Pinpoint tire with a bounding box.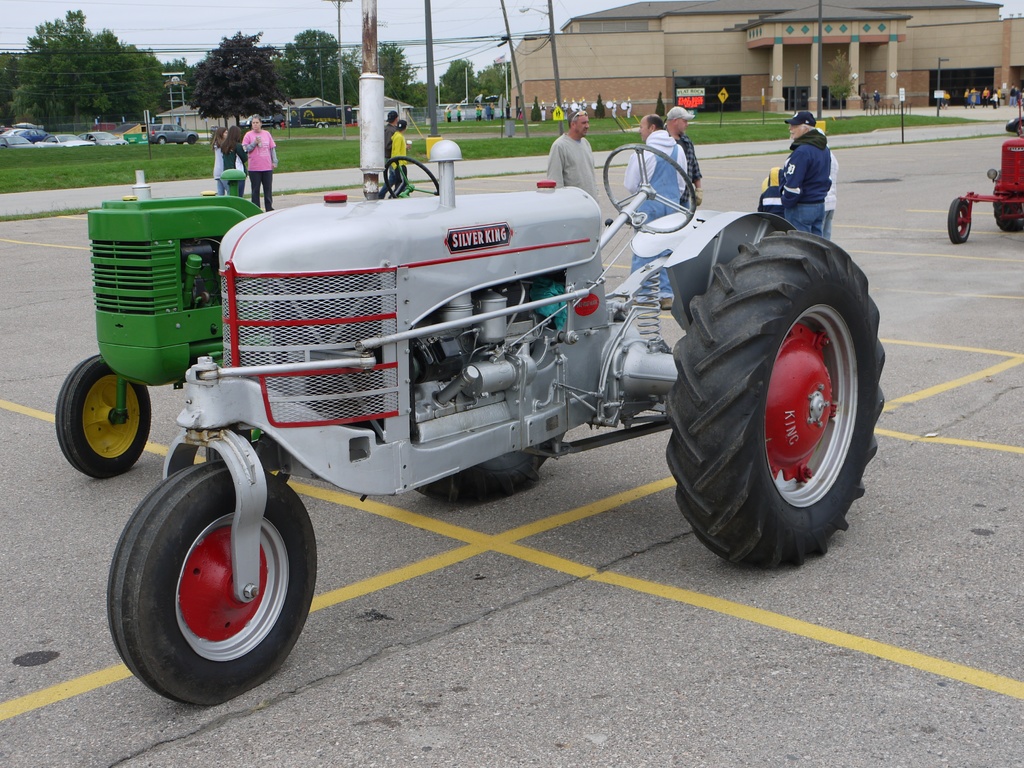
rect(154, 134, 168, 145).
